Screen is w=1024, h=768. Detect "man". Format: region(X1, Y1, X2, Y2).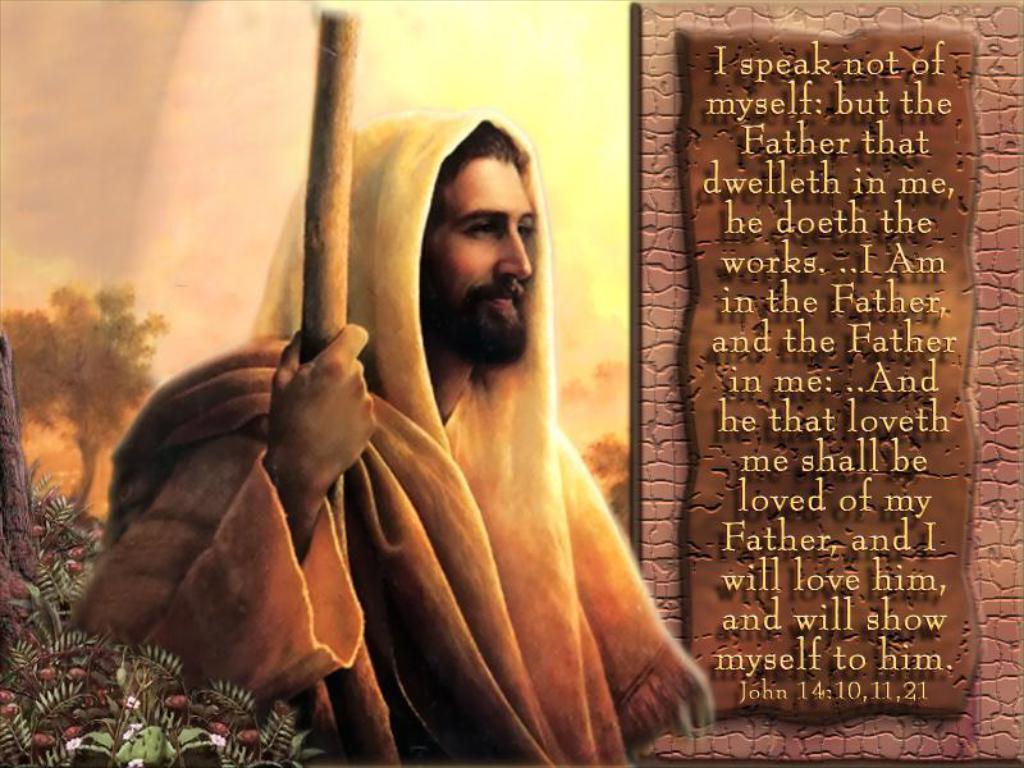
region(152, 87, 707, 767).
